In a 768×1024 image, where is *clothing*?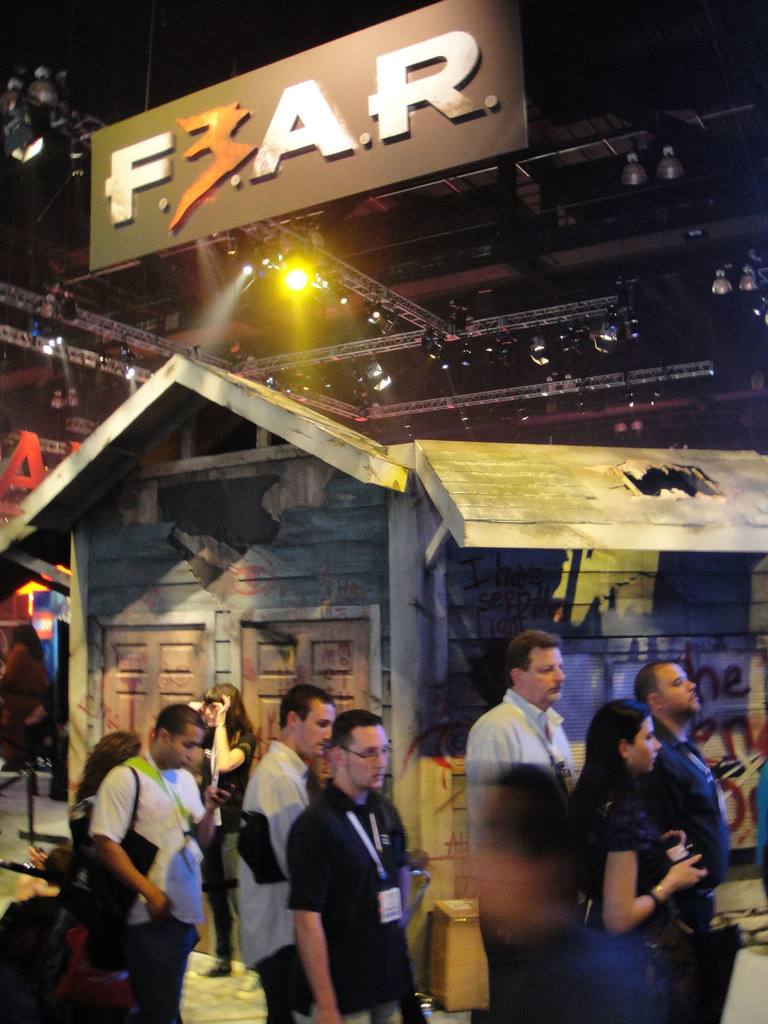
<region>461, 687, 572, 854</region>.
